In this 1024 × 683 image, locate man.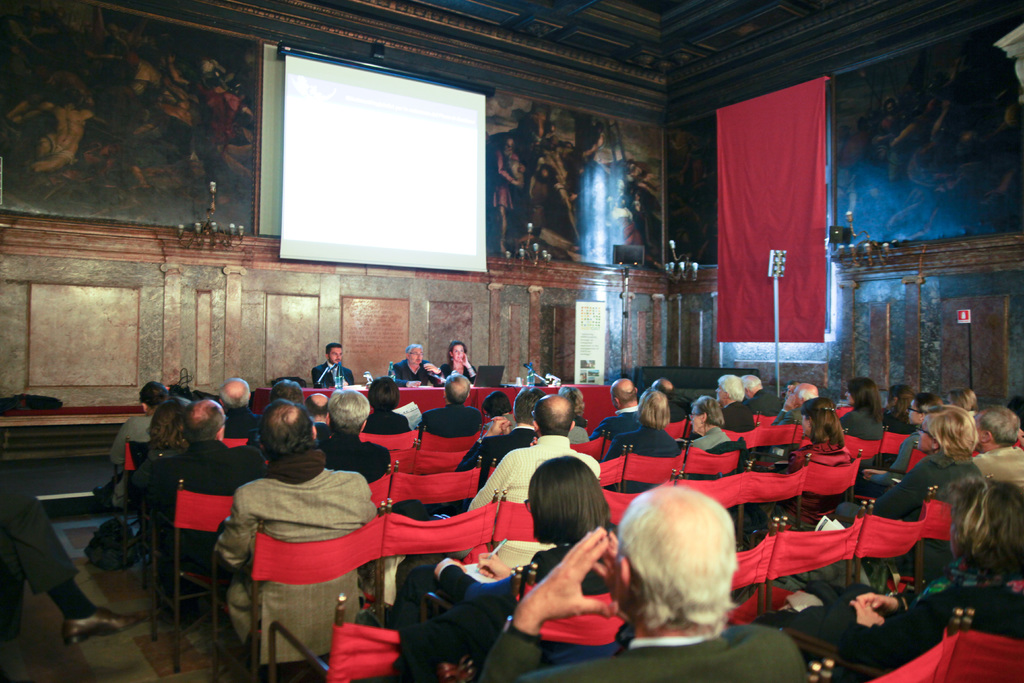
Bounding box: bbox=[652, 377, 687, 421].
